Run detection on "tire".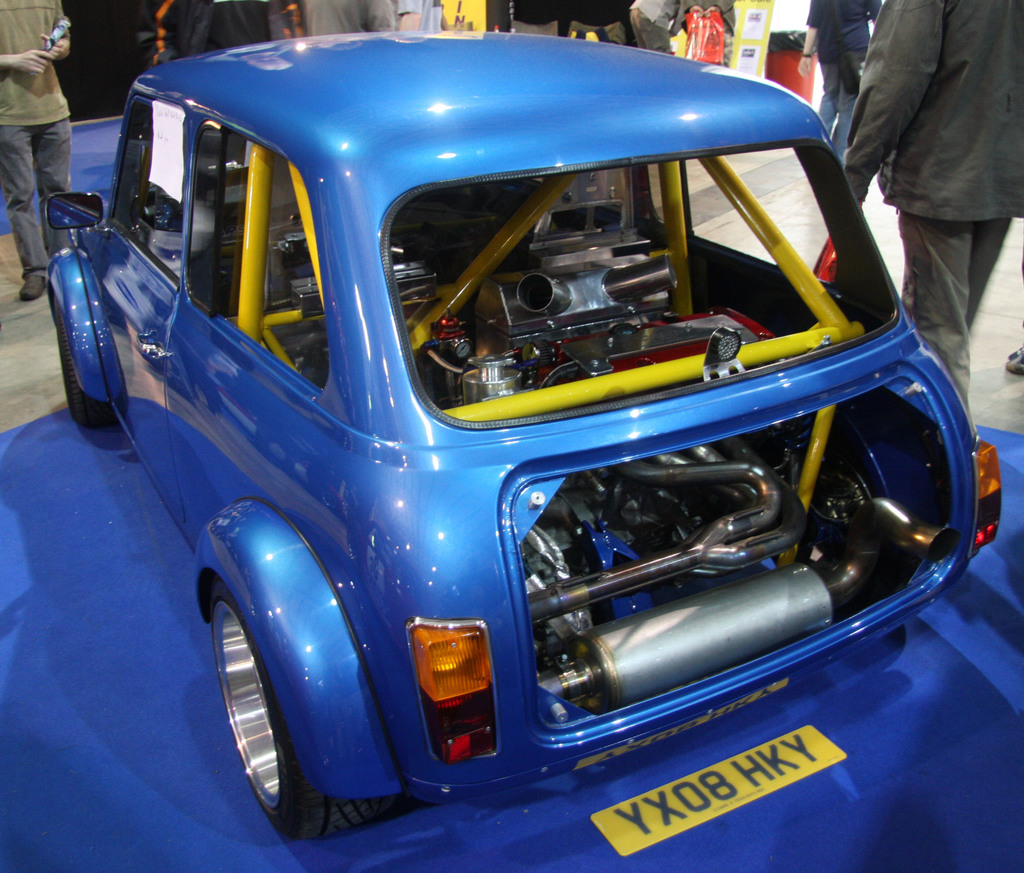
Result: pyautogui.locateOnScreen(214, 529, 380, 856).
